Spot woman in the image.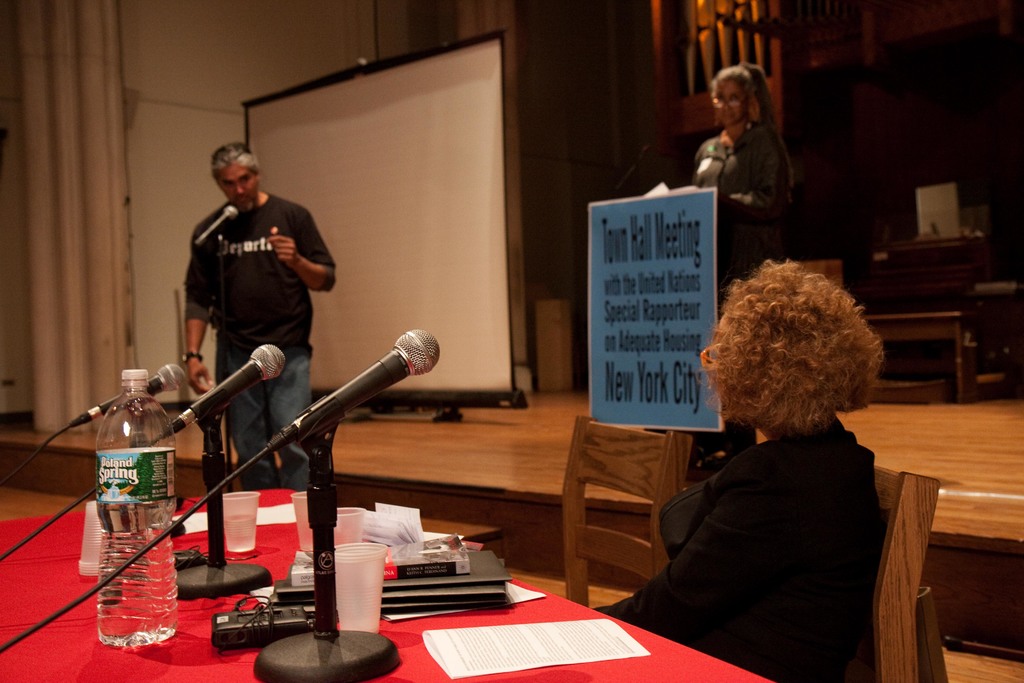
woman found at x1=685 y1=53 x2=789 y2=222.
